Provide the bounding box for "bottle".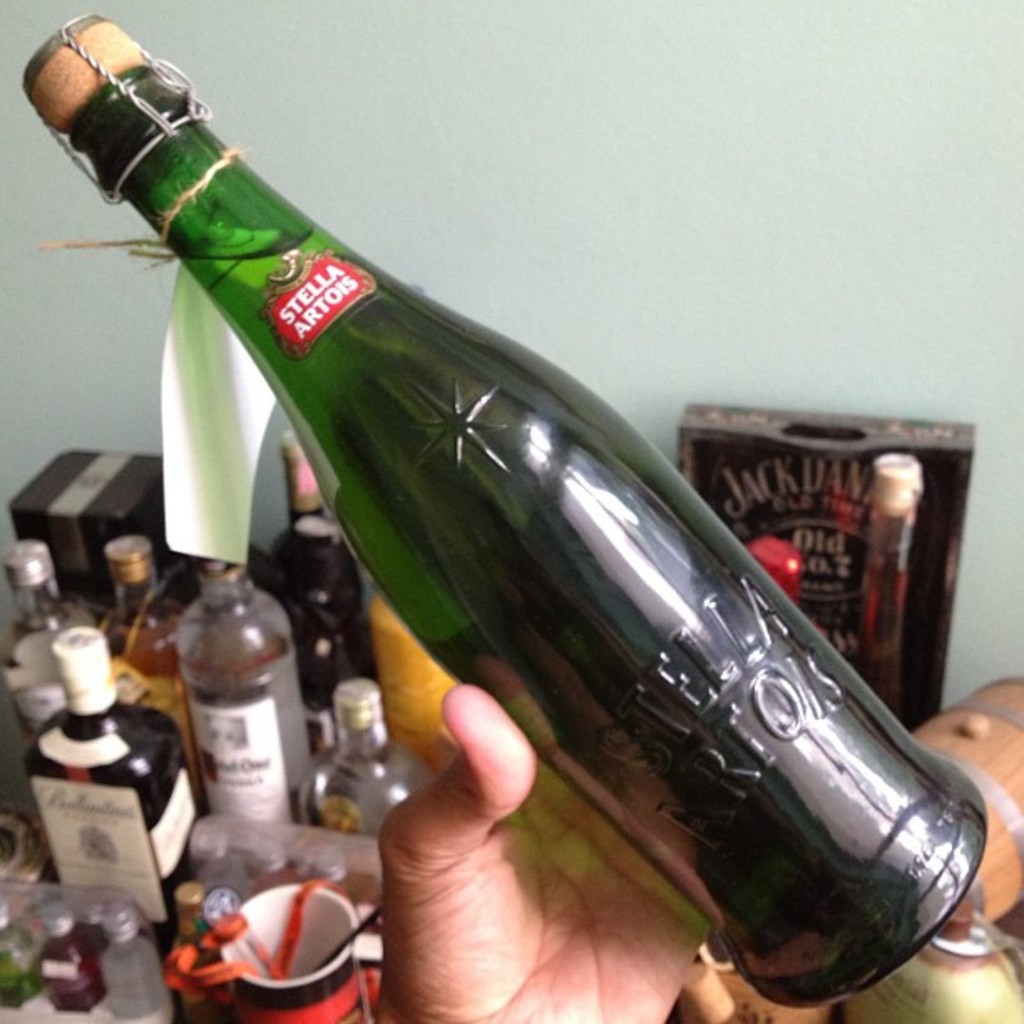
bbox(172, 550, 318, 832).
